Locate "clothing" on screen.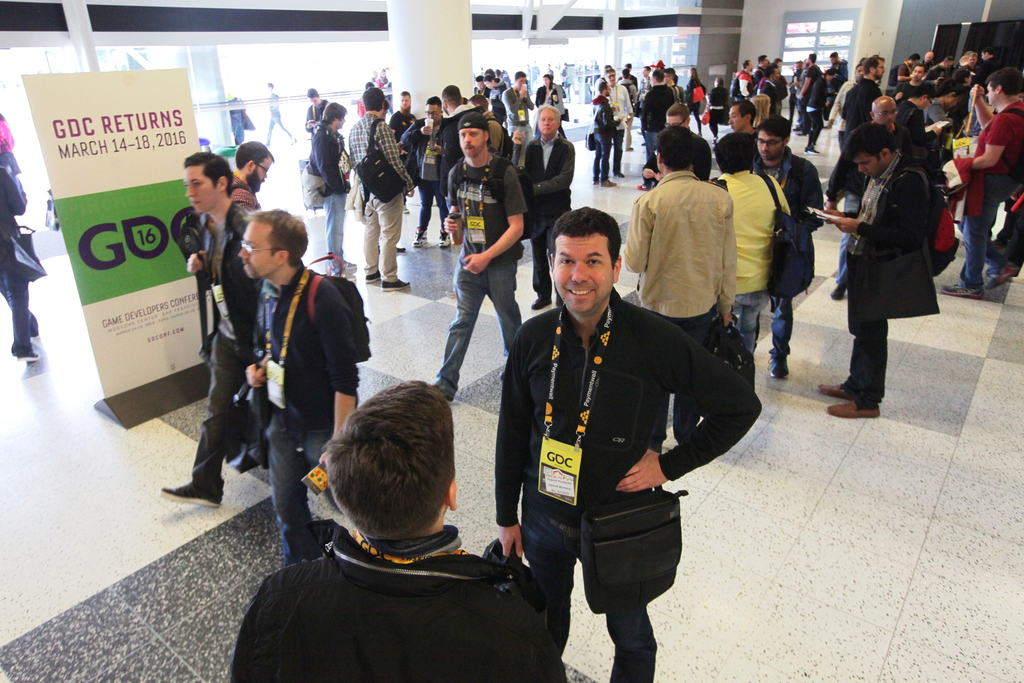
On screen at <region>835, 142, 940, 409</region>.
